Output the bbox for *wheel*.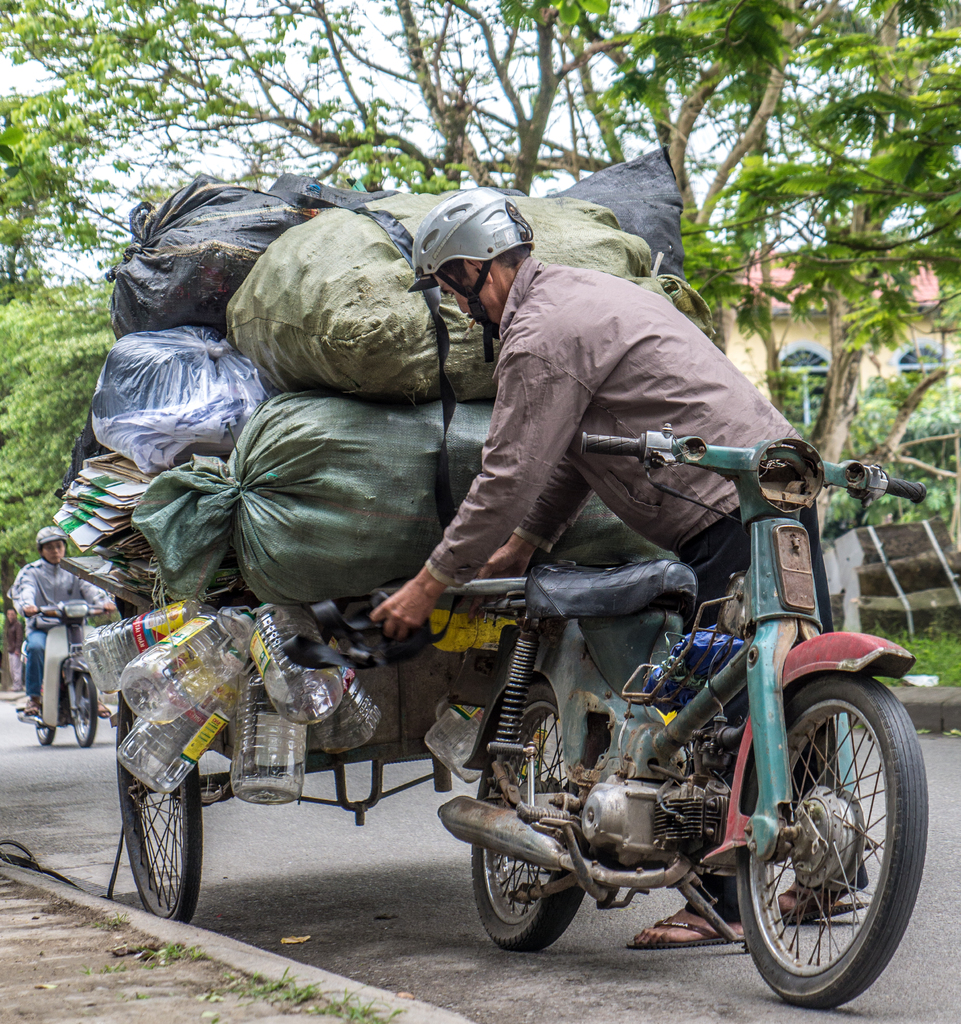
box=[732, 673, 931, 1016].
